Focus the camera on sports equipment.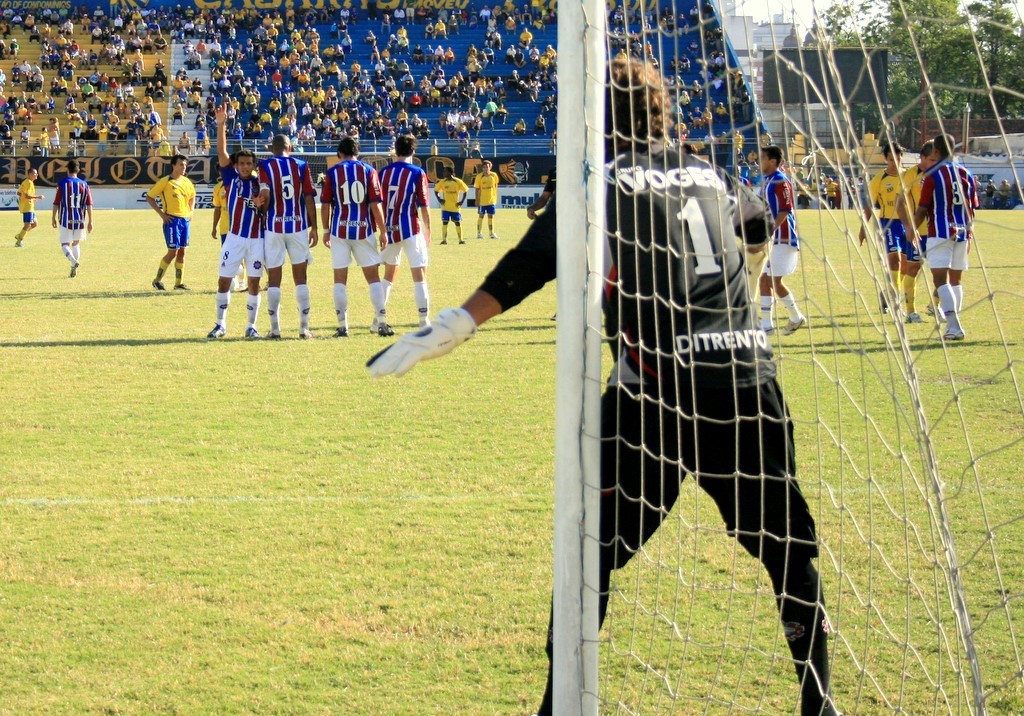
Focus region: box(15, 232, 23, 246).
